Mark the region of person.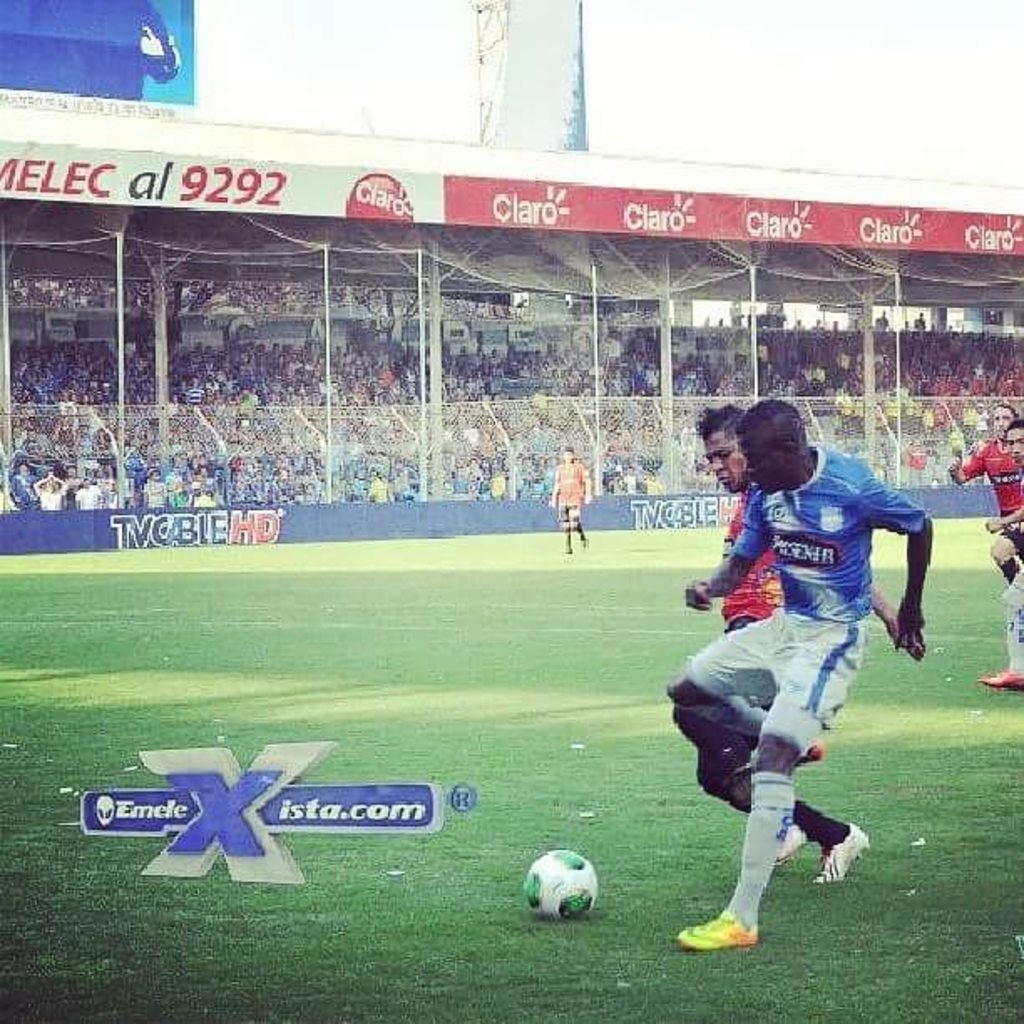
Region: {"left": 812, "top": 318, "right": 823, "bottom": 331}.
